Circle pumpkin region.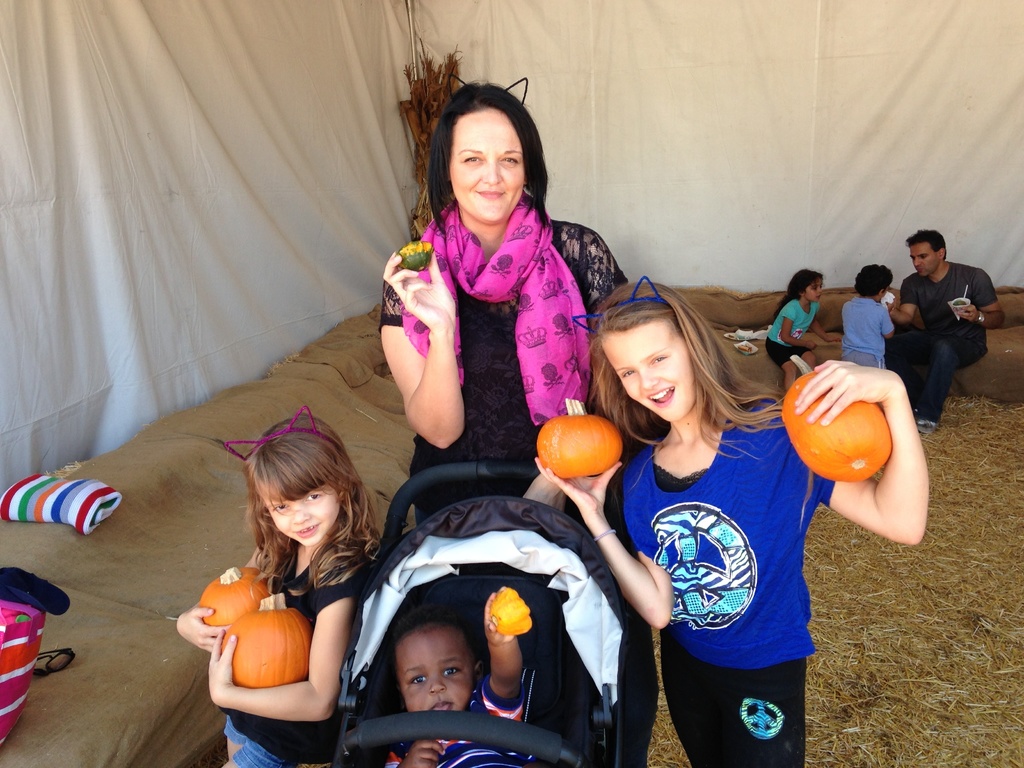
Region: (223,590,313,689).
